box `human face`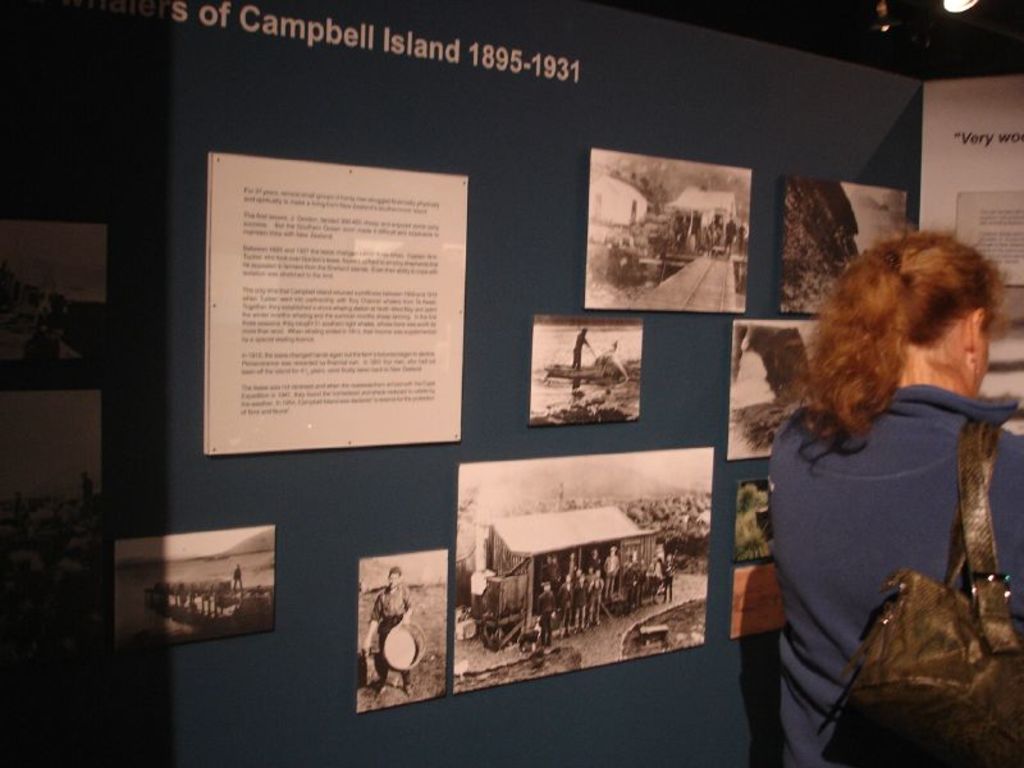
<box>977,305,1002,387</box>
